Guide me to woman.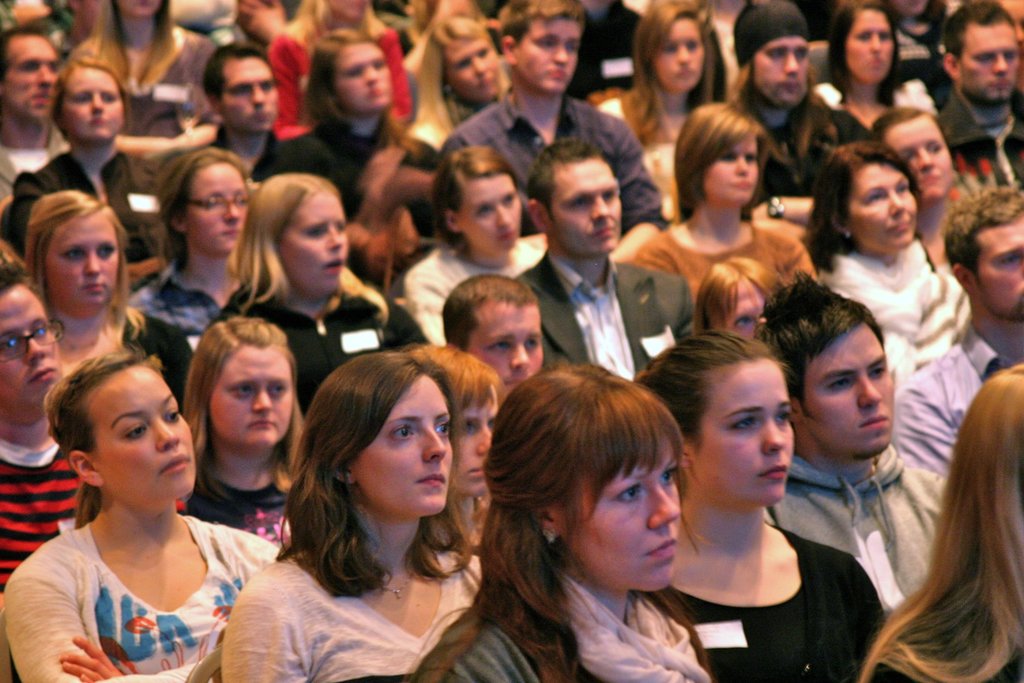
Guidance: BBox(172, 305, 312, 542).
